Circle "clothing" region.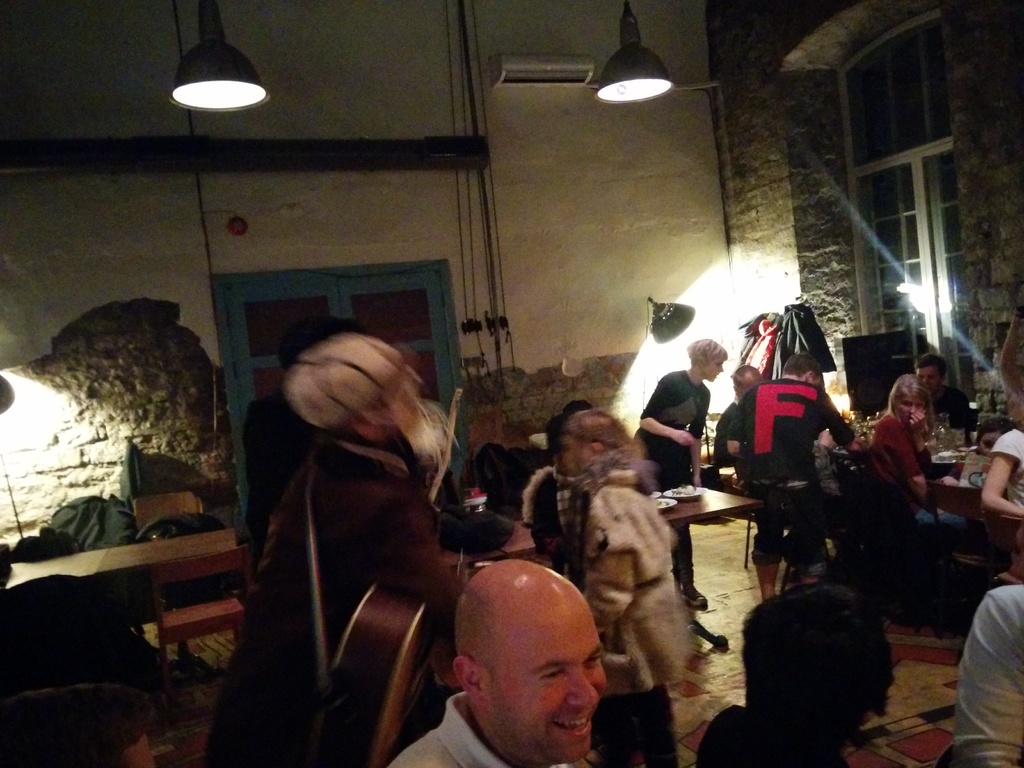
Region: detection(991, 420, 1023, 573).
